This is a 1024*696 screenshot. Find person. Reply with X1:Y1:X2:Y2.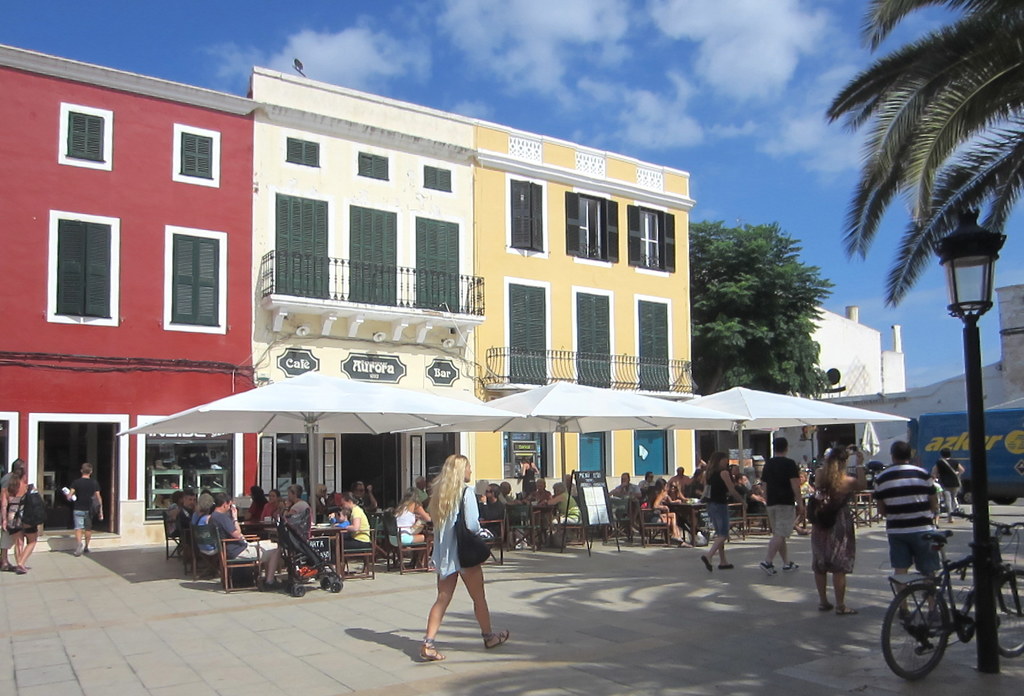
422:451:509:663.
